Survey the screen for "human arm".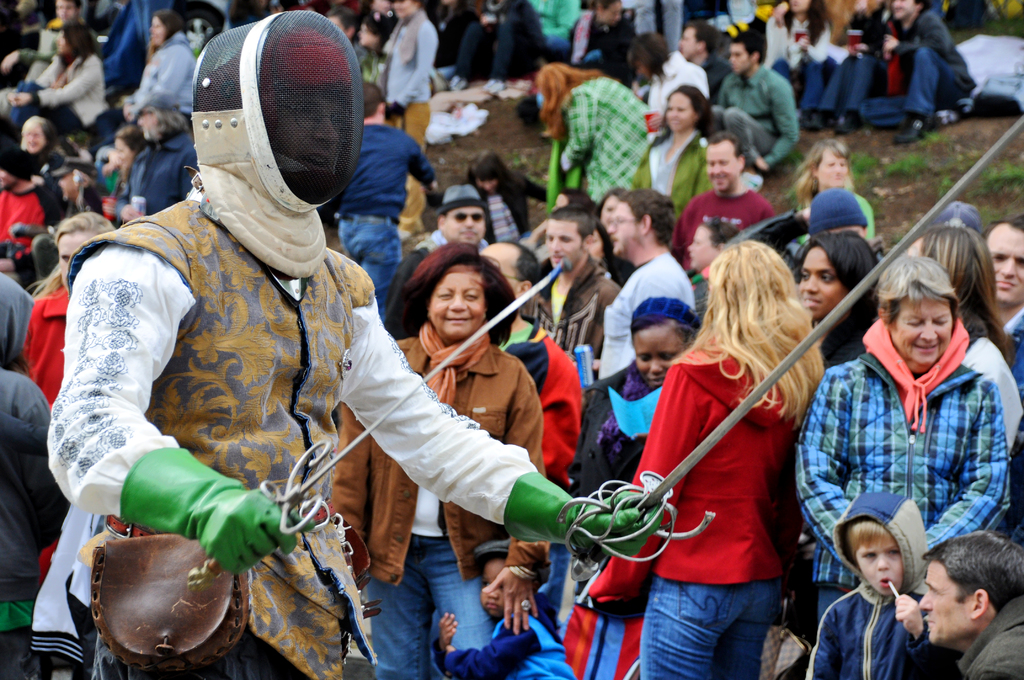
Survey found: detection(558, 13, 592, 66).
